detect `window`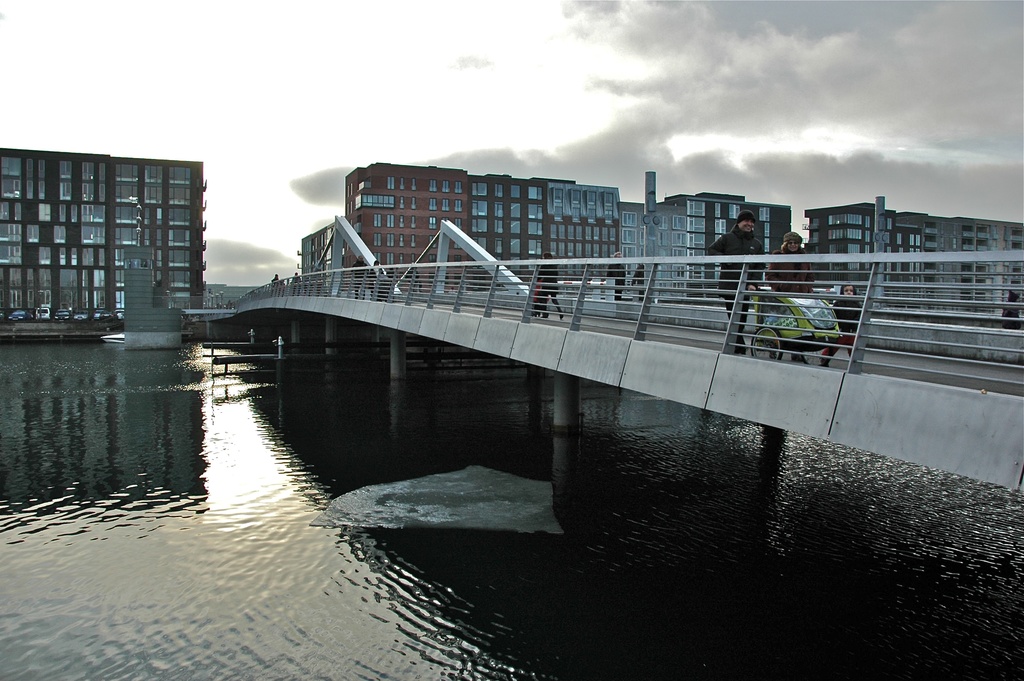
l=432, t=216, r=437, b=231
